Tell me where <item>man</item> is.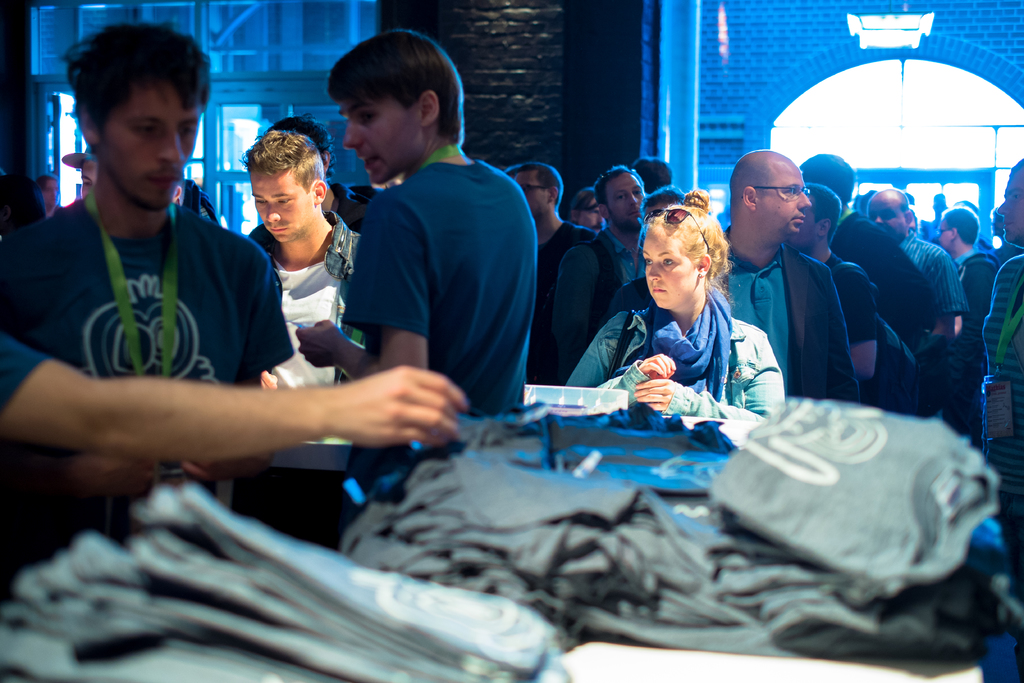
<item>man</item> is at (x1=865, y1=186, x2=966, y2=434).
